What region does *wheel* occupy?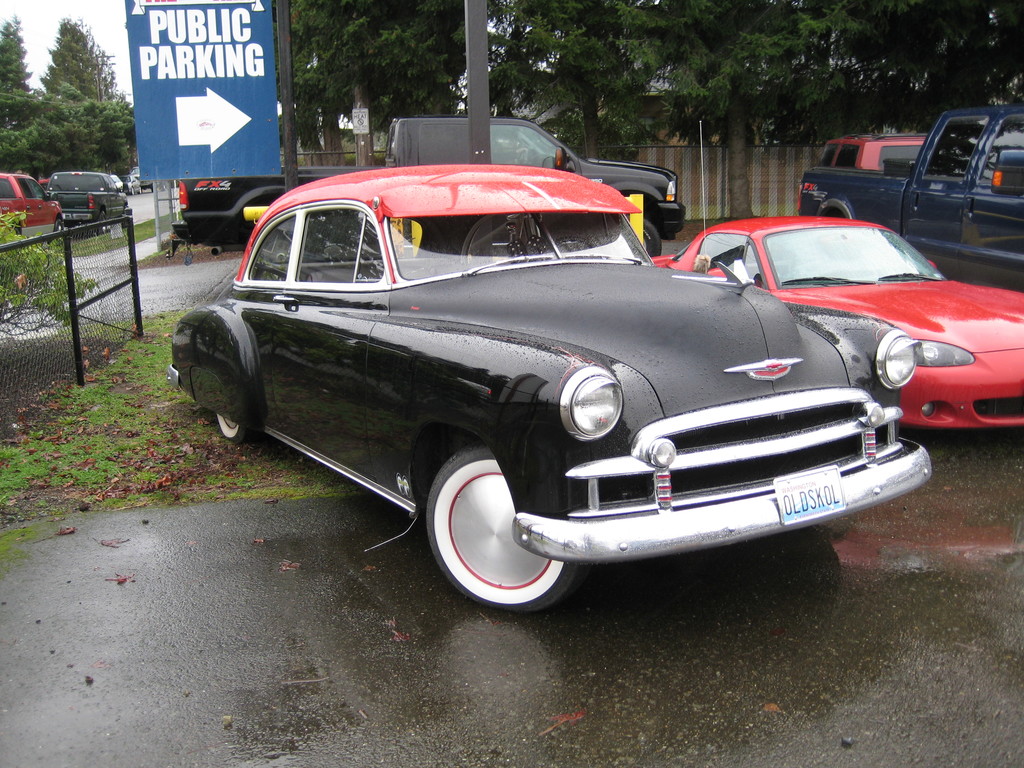
rect(98, 211, 108, 241).
